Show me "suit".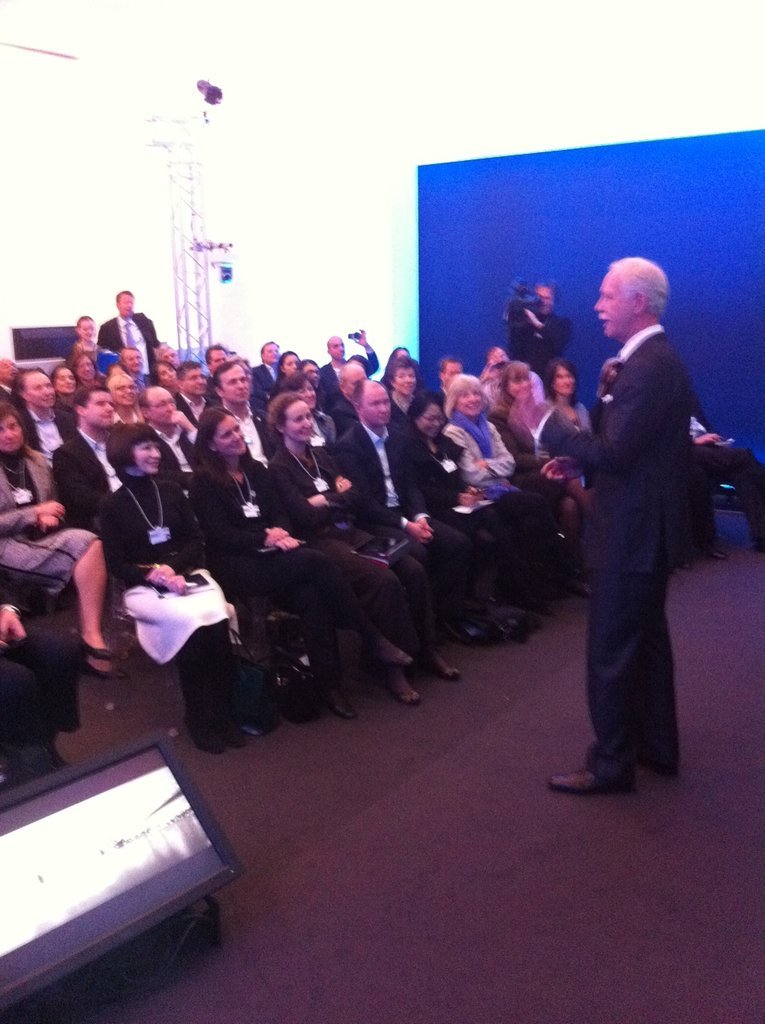
"suit" is here: detection(542, 290, 725, 794).
